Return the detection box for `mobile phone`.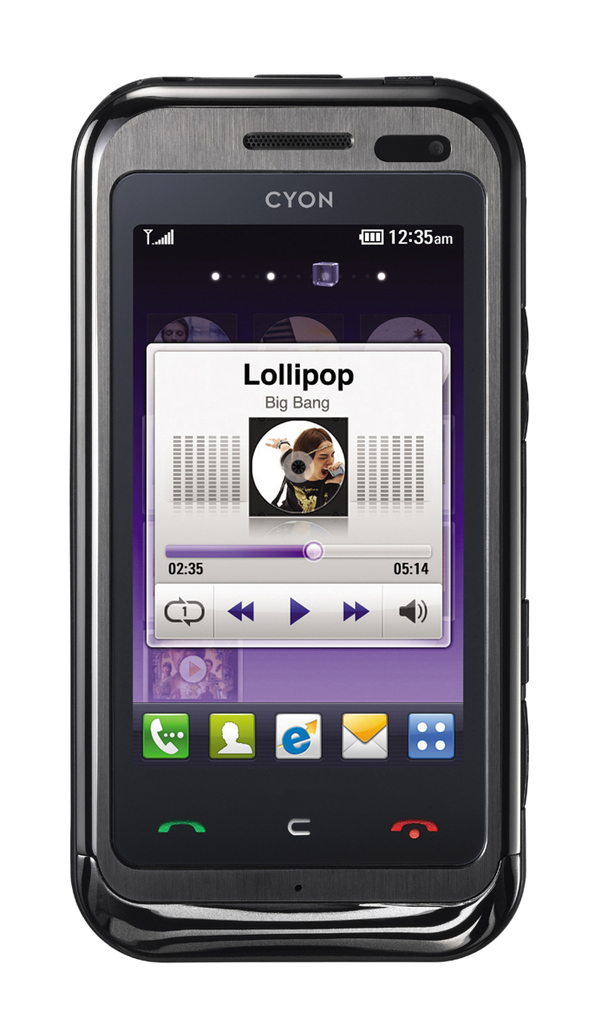
[69,70,542,962].
